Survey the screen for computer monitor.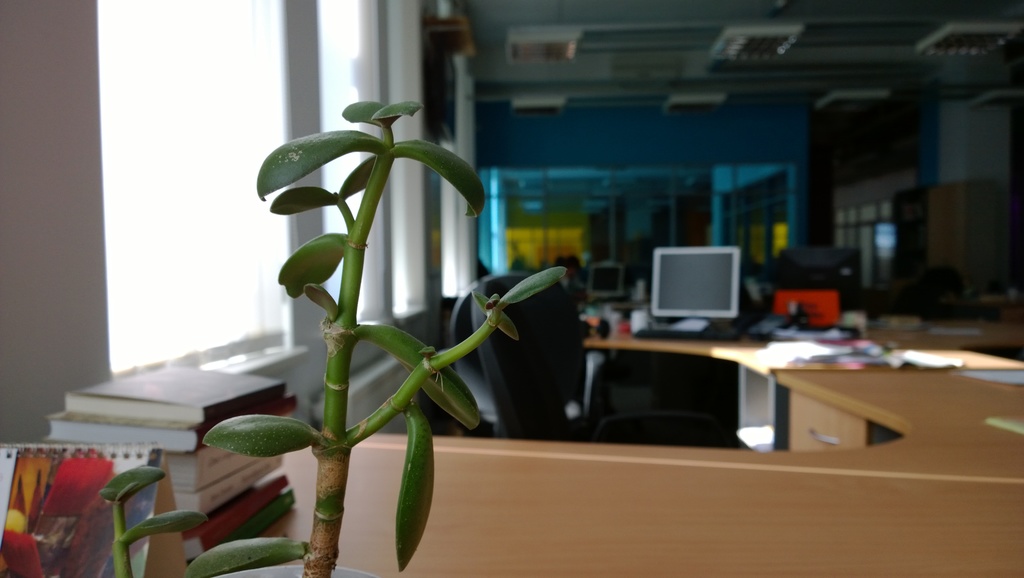
Survey found: detection(778, 246, 868, 332).
